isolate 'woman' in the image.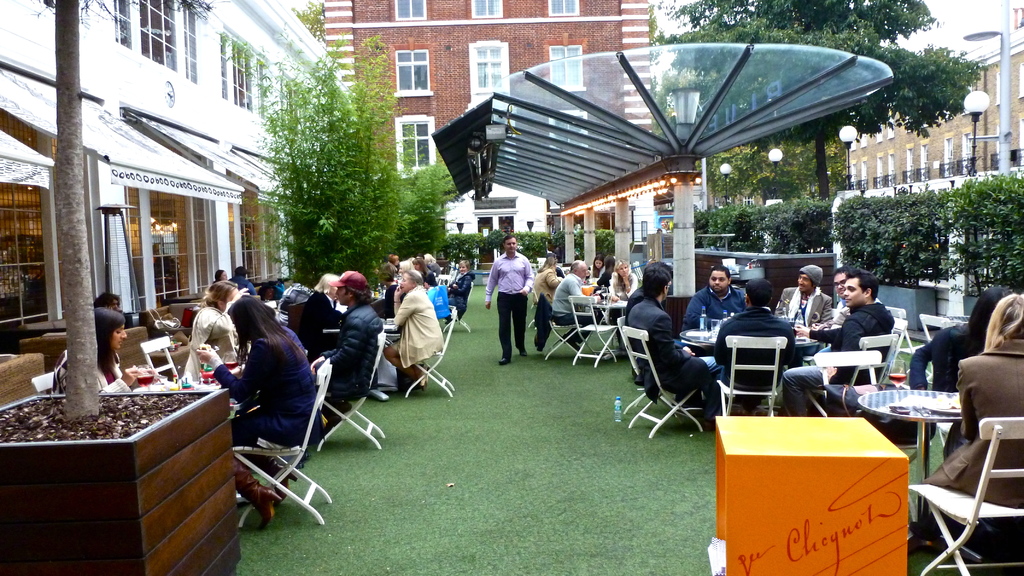
Isolated region: locate(386, 272, 441, 394).
